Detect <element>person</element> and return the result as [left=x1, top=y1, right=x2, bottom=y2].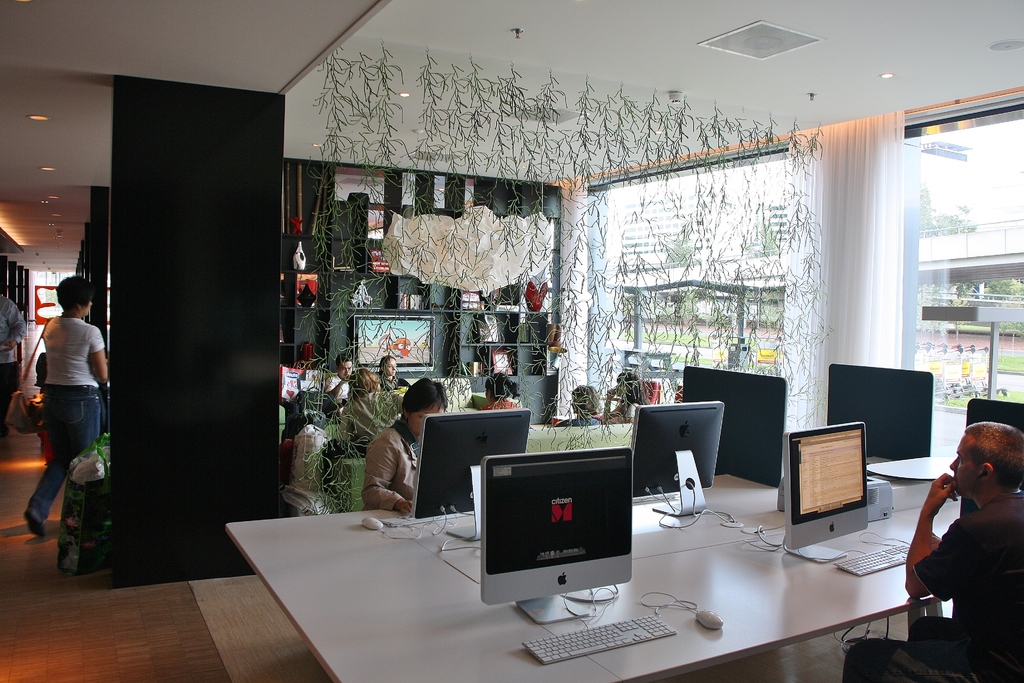
[left=0, top=293, right=28, bottom=443].
